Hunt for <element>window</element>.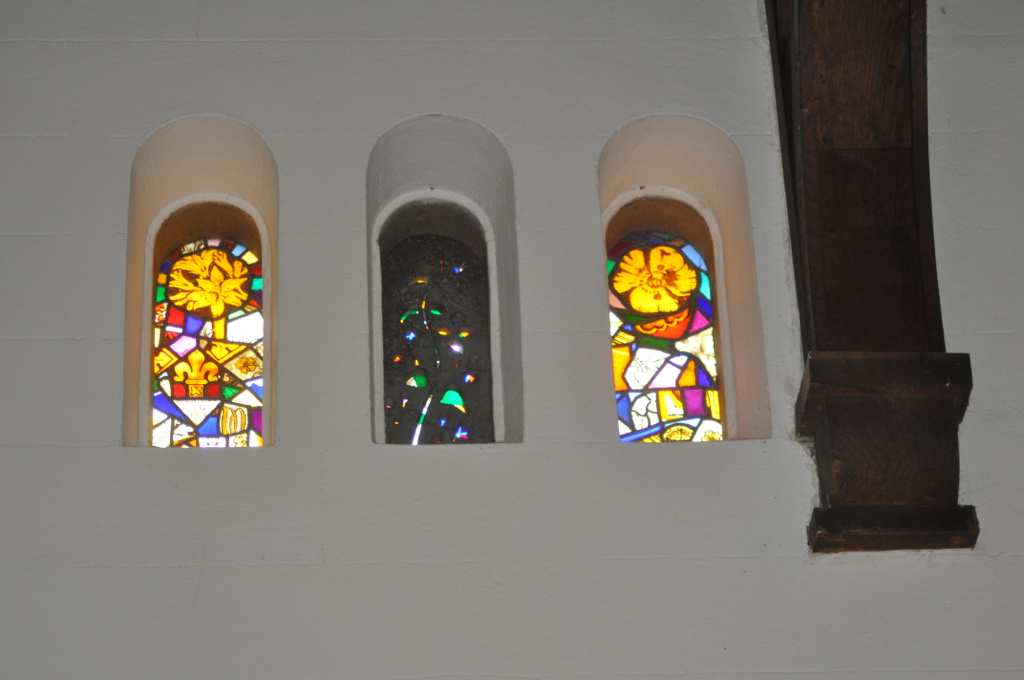
Hunted down at left=596, top=110, right=781, bottom=441.
